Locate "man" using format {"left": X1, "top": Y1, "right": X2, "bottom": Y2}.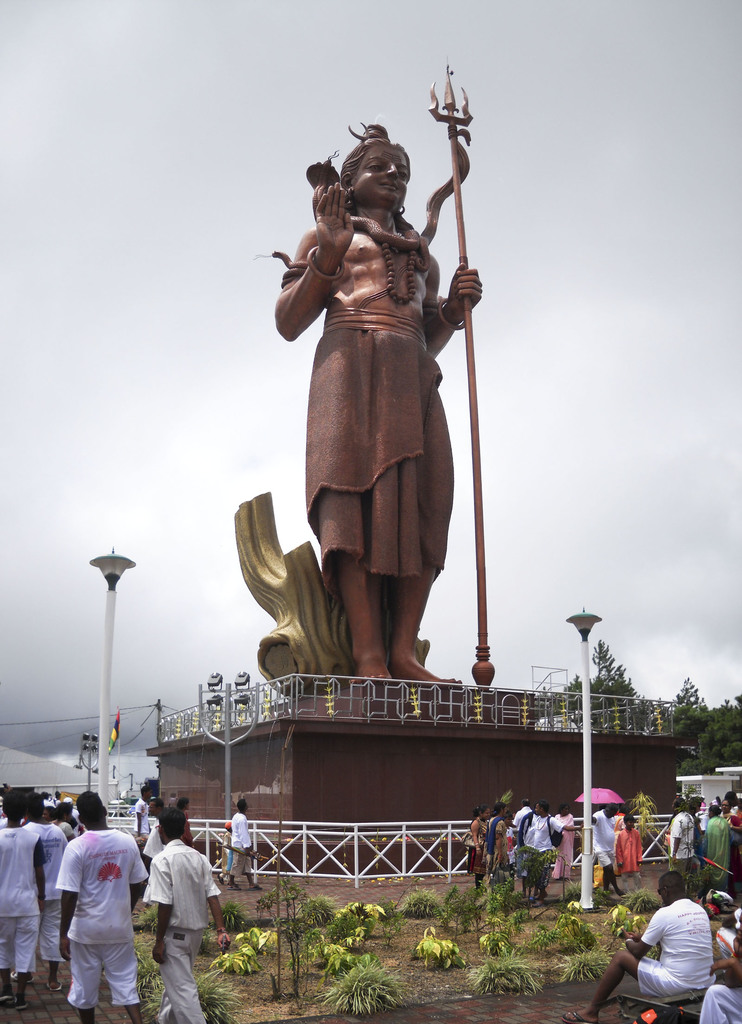
{"left": 271, "top": 119, "right": 481, "bottom": 693}.
